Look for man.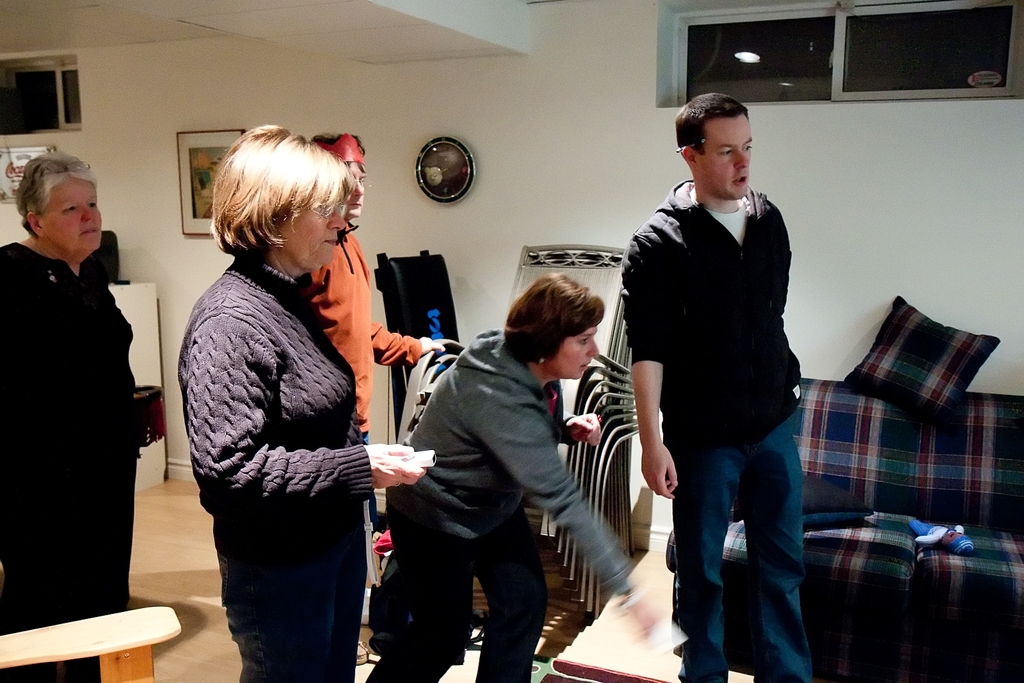
Found: select_region(621, 88, 826, 682).
